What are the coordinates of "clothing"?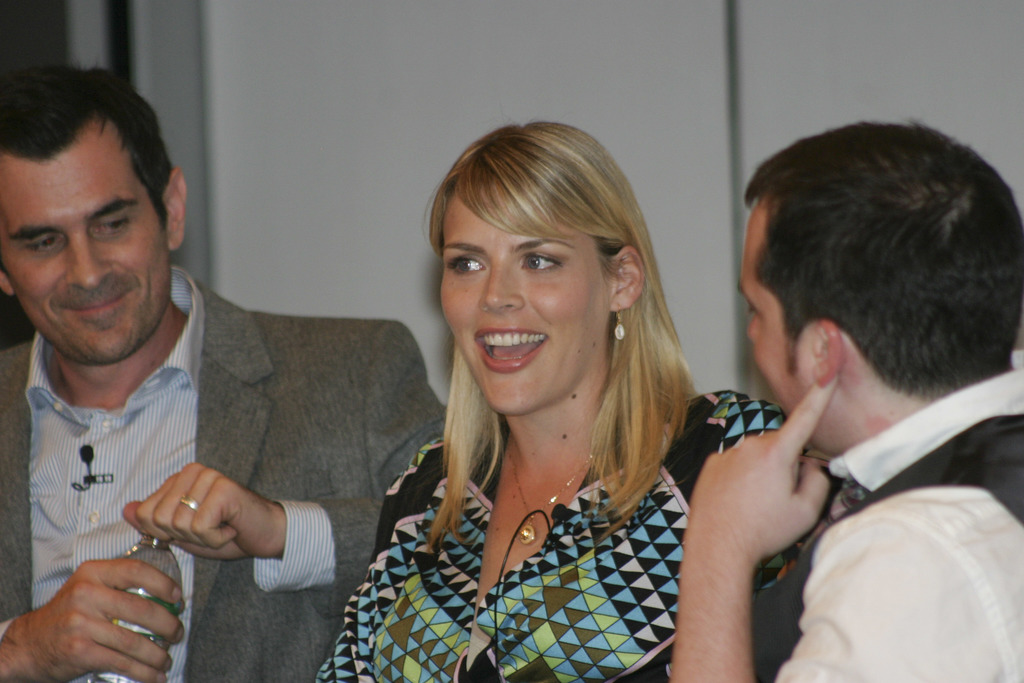
748:352:1023:682.
